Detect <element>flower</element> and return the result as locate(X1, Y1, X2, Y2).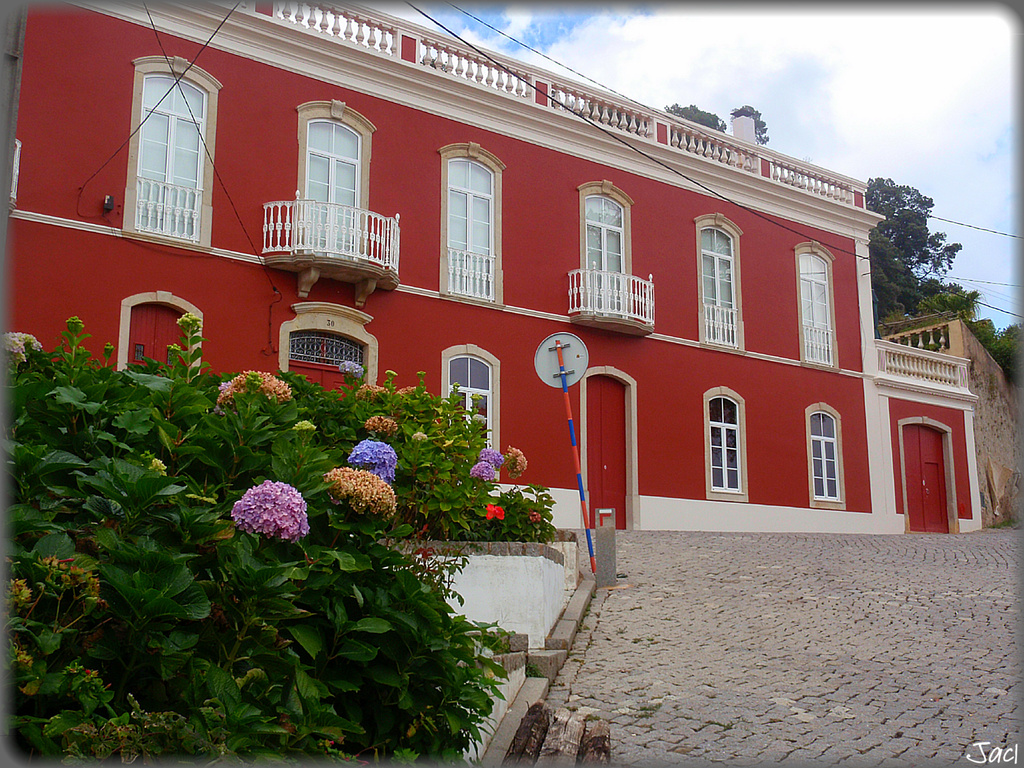
locate(347, 439, 405, 483).
